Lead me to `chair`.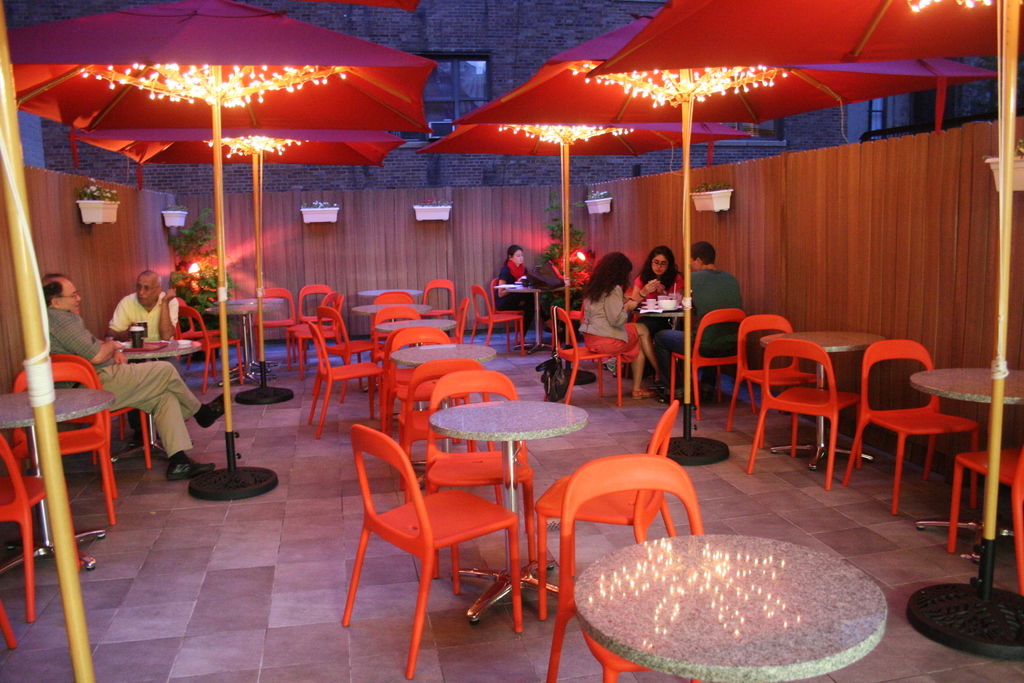
Lead to select_region(484, 282, 526, 346).
